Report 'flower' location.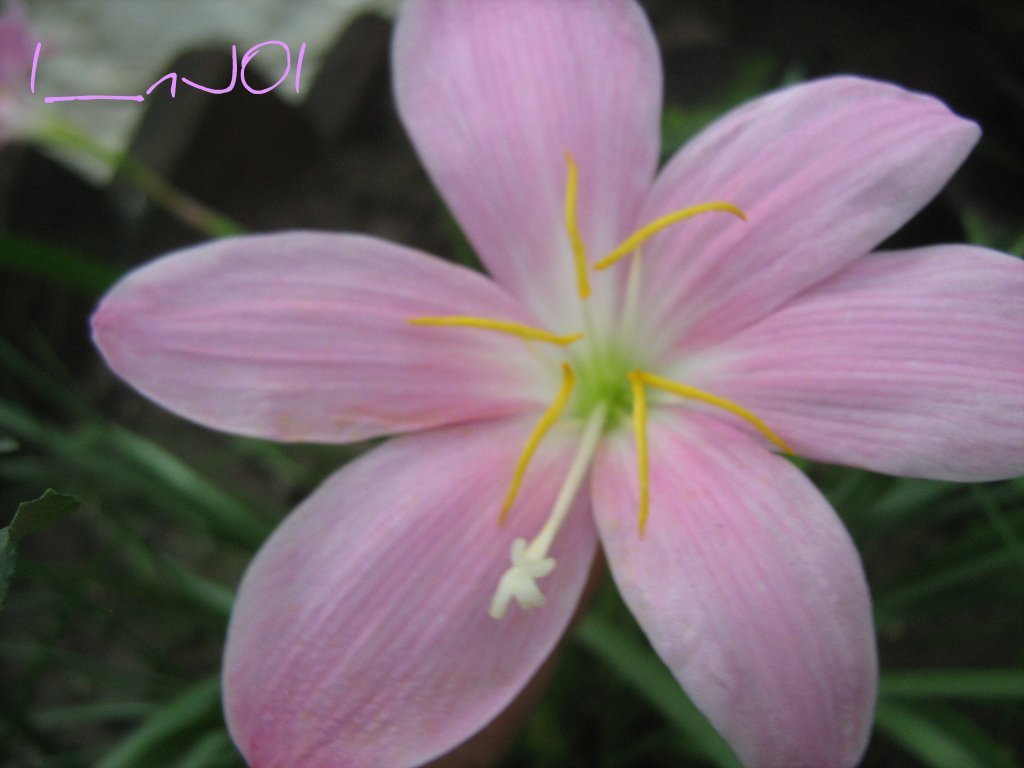
Report: 79,0,1023,767.
